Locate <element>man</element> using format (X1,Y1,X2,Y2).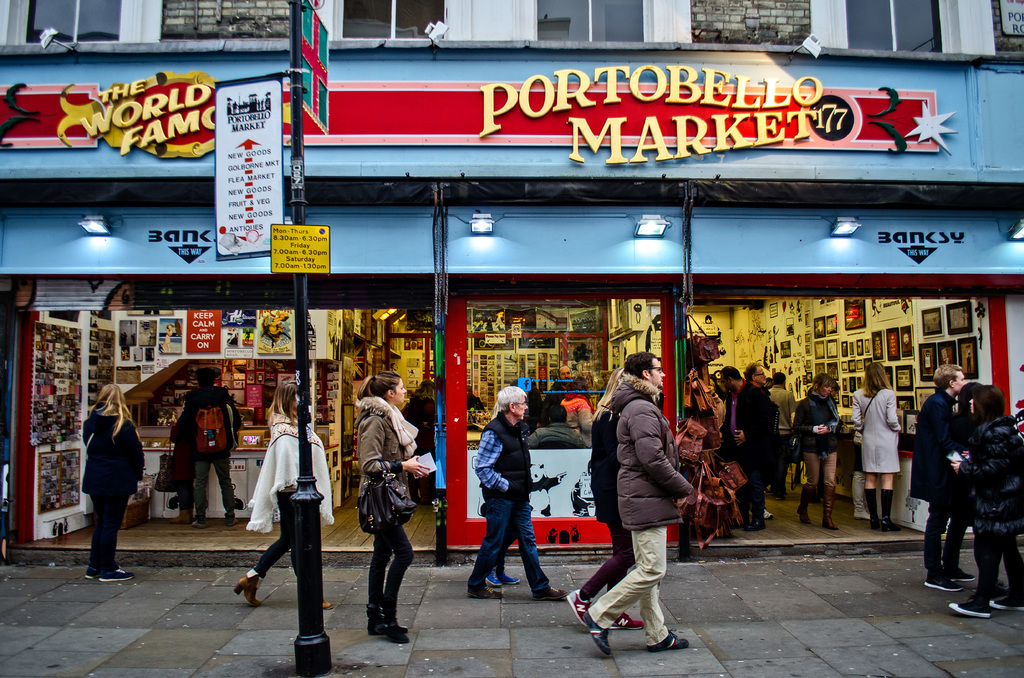
(540,365,591,424).
